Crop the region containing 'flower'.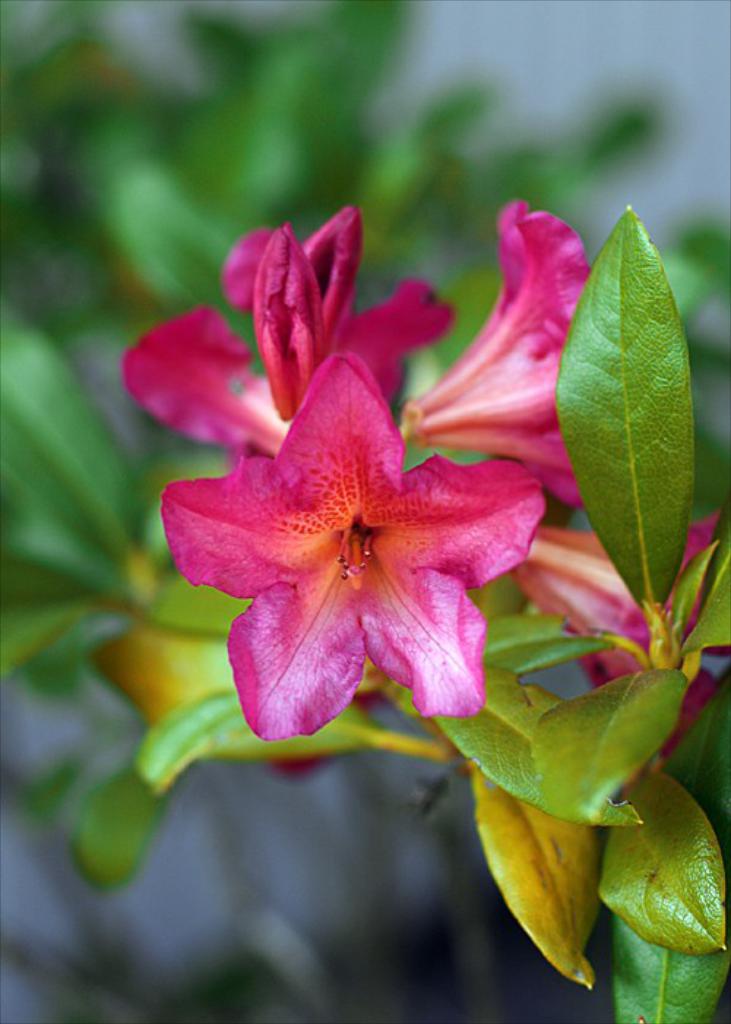
Crop region: 399/197/592/518.
